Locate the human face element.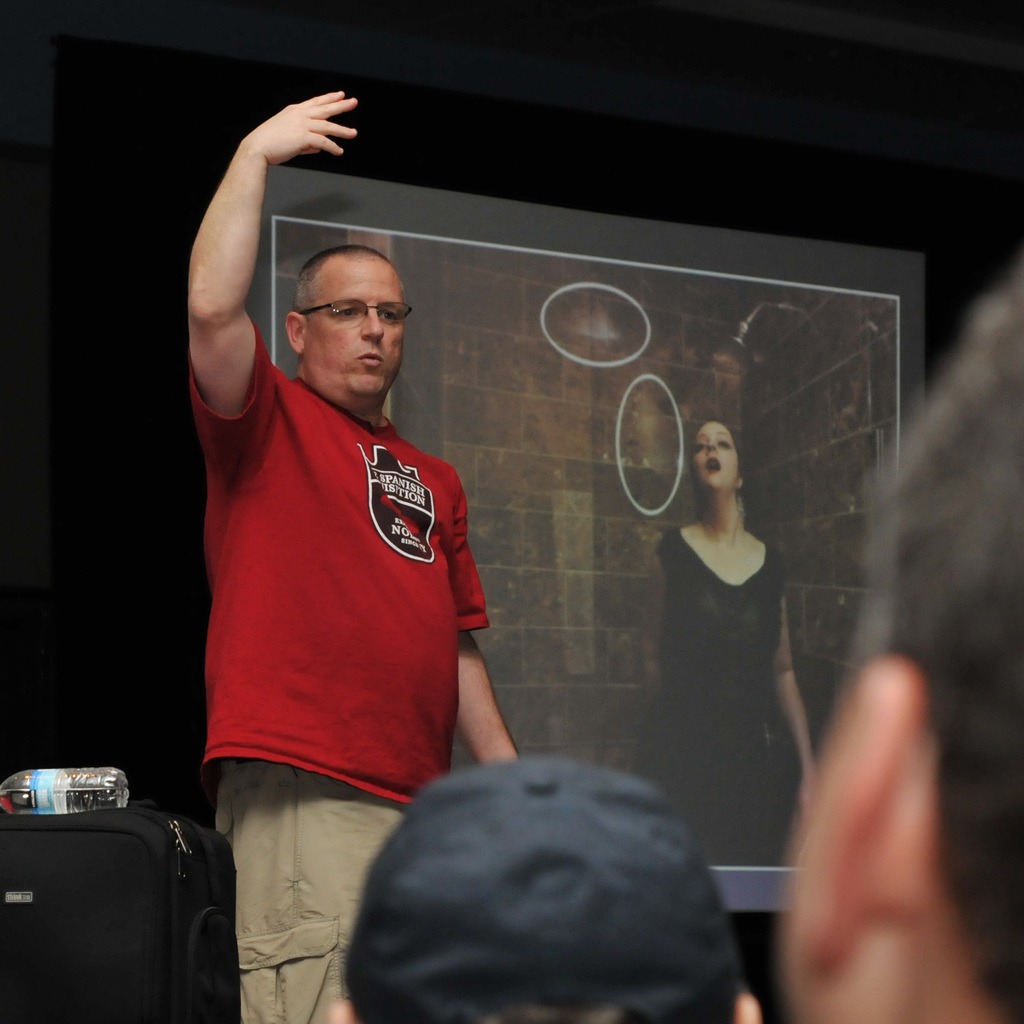
Element bbox: left=693, top=425, right=733, bottom=487.
